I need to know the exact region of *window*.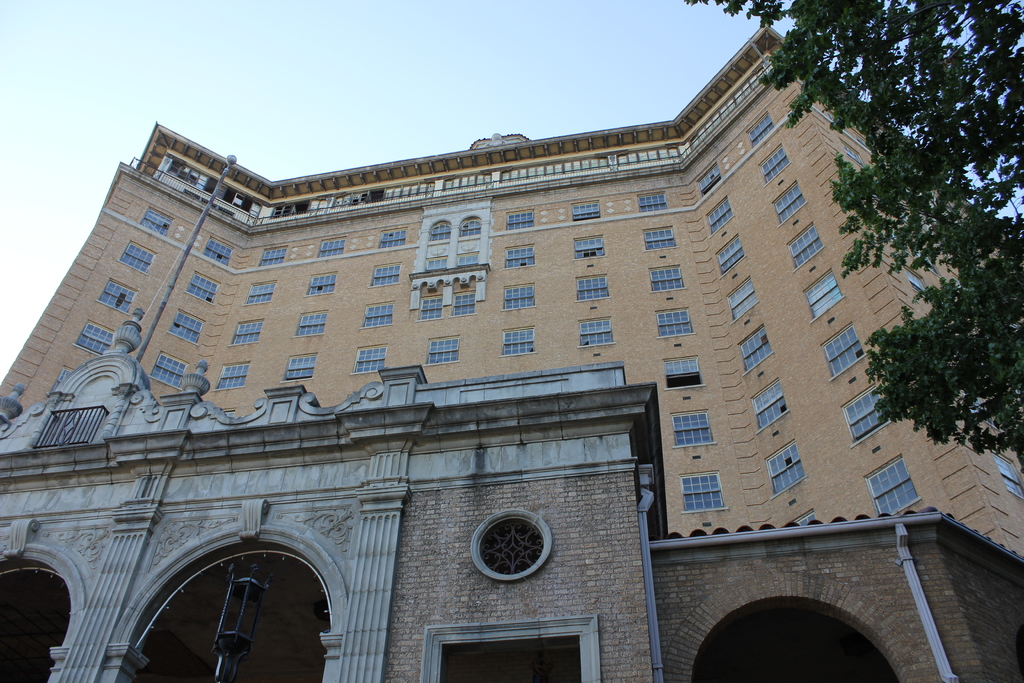
Region: crop(378, 224, 404, 252).
